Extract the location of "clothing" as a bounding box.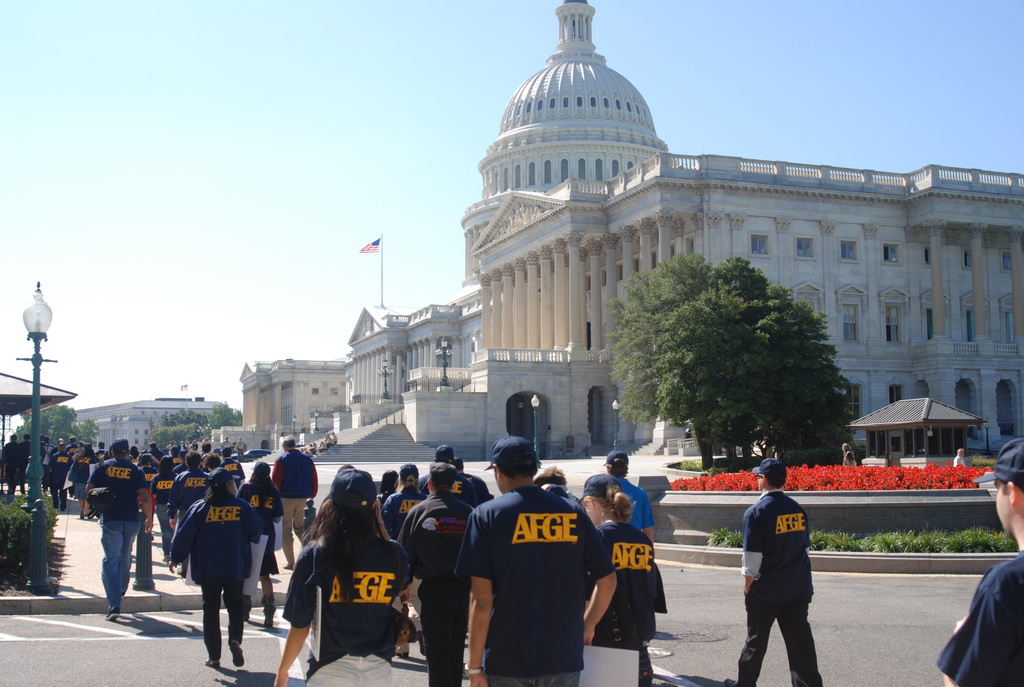
rect(63, 454, 92, 500).
